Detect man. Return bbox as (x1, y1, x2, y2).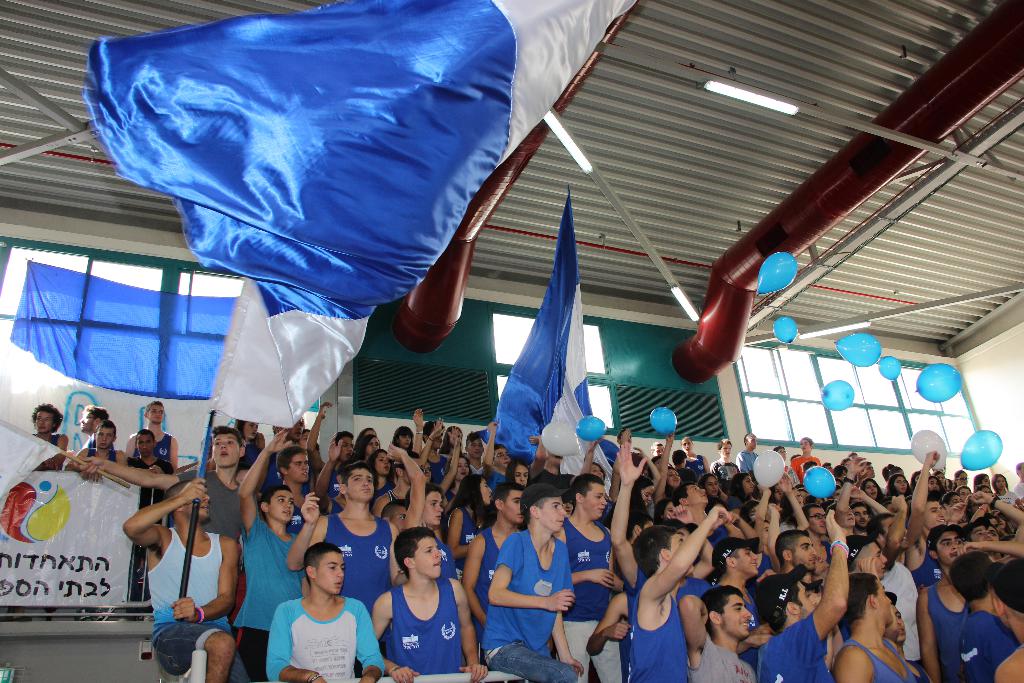
(814, 448, 883, 584).
